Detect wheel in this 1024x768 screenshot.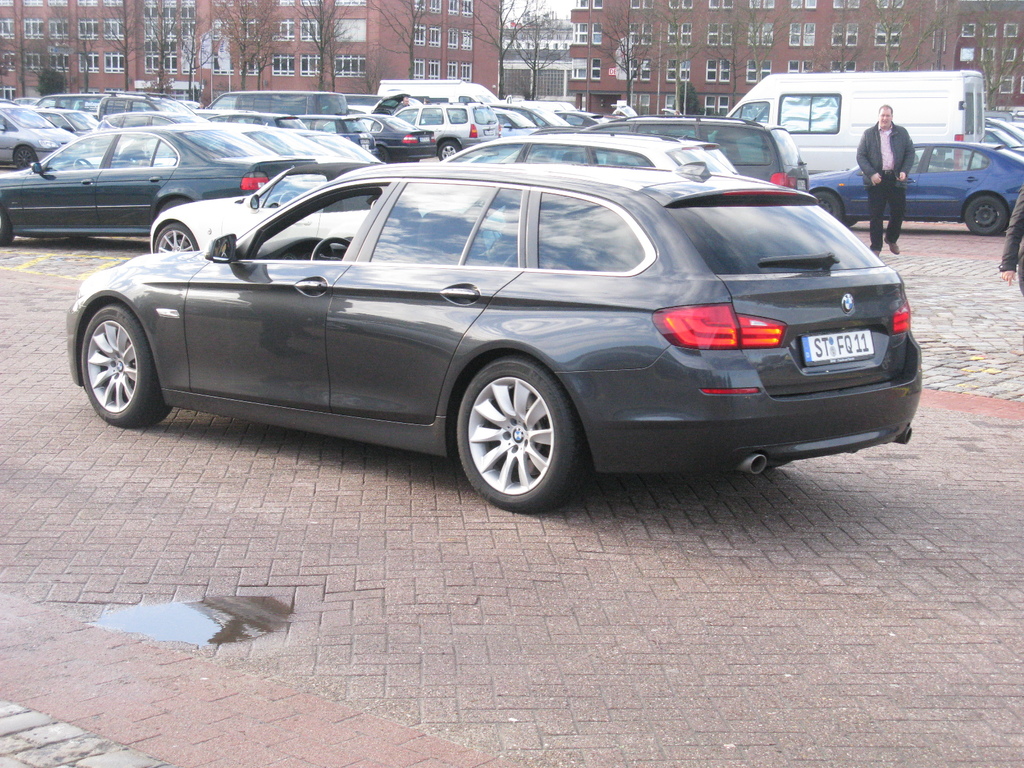
Detection: 438/143/459/161.
